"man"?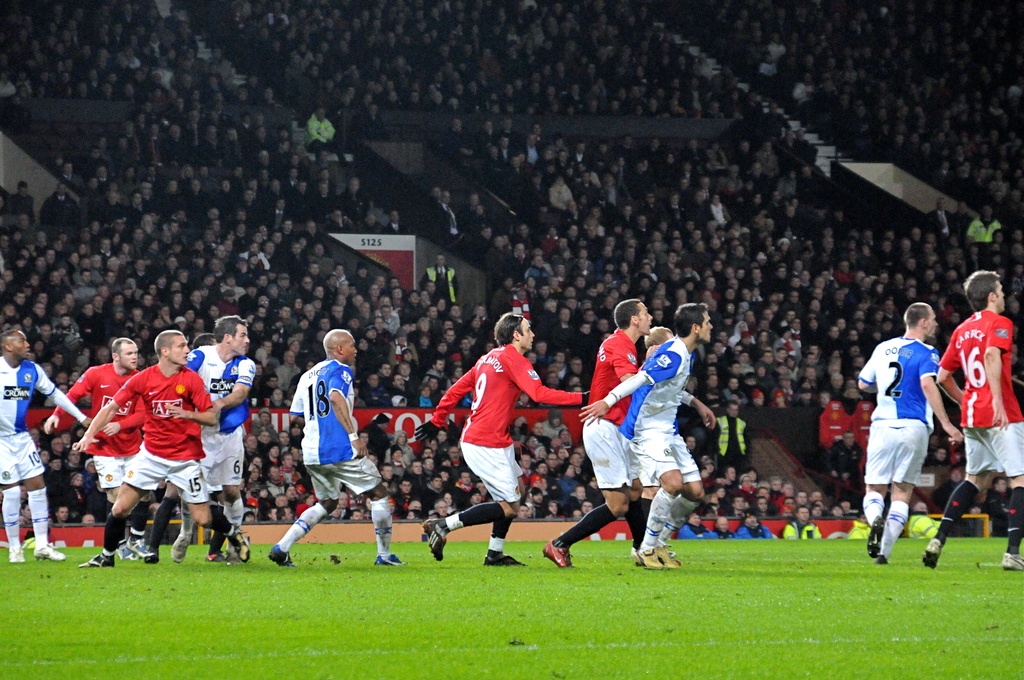
<region>924, 270, 1023, 569</region>
